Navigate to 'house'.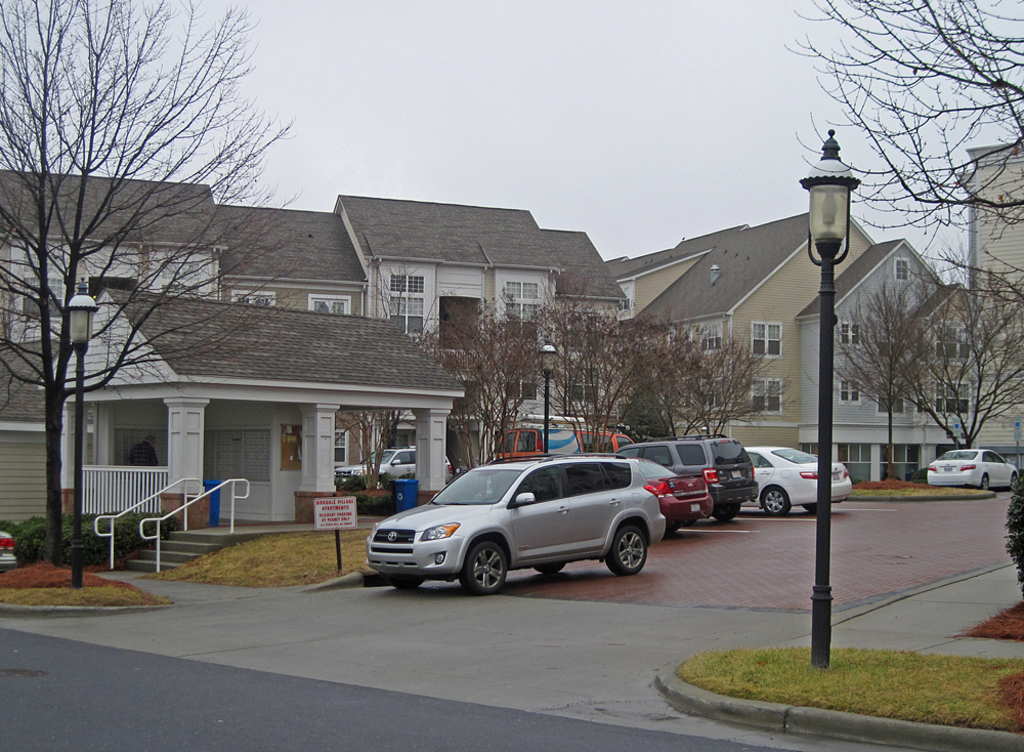
Navigation target: {"left": 616, "top": 204, "right": 961, "bottom": 497}.
